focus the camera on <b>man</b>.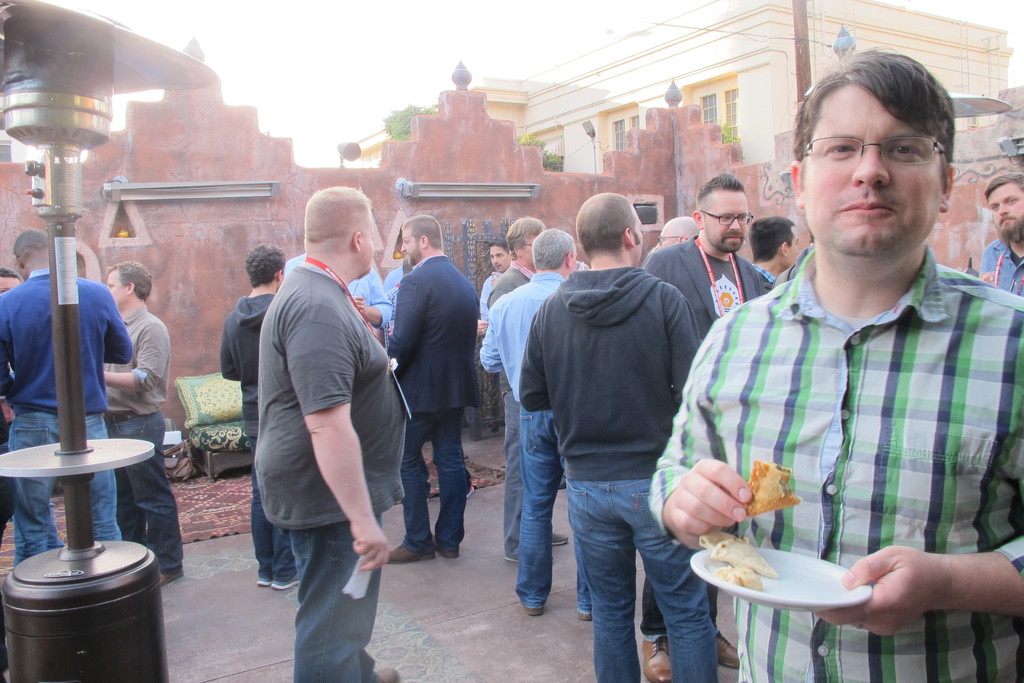
Focus region: detection(383, 252, 413, 308).
